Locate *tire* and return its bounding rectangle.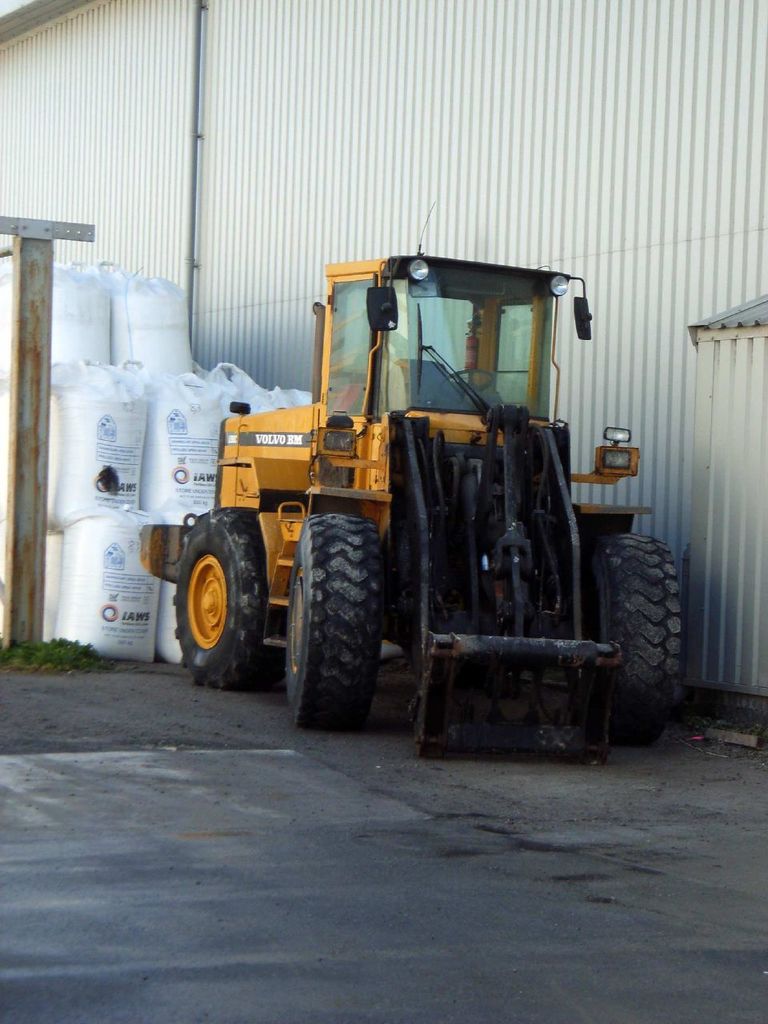
405:646:474:679.
